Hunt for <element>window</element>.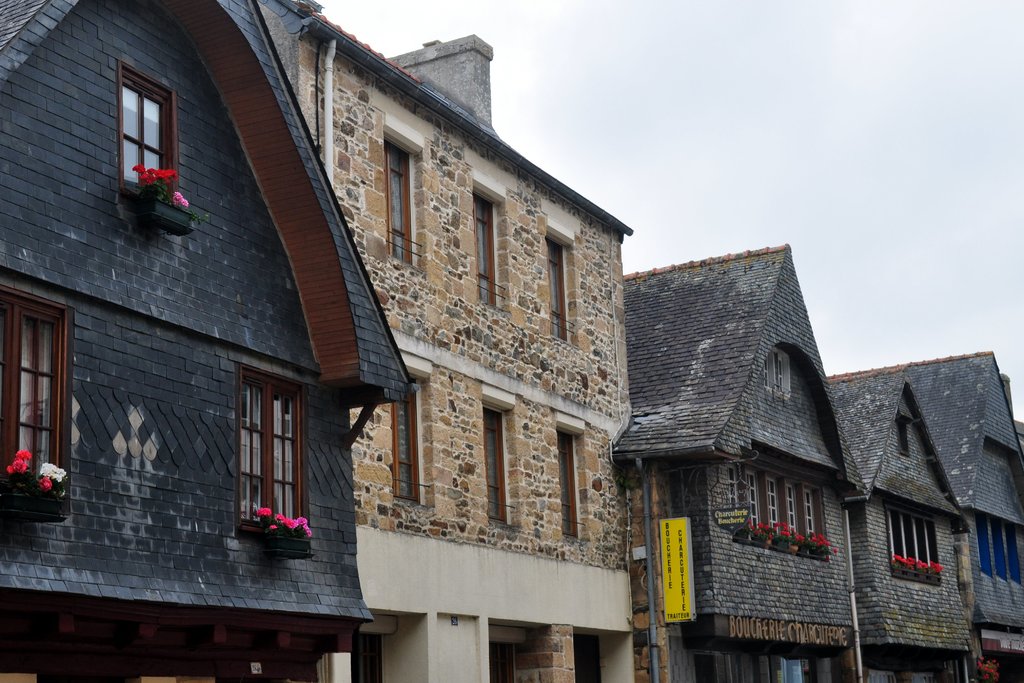
Hunted down at {"x1": 472, "y1": 193, "x2": 493, "y2": 308}.
